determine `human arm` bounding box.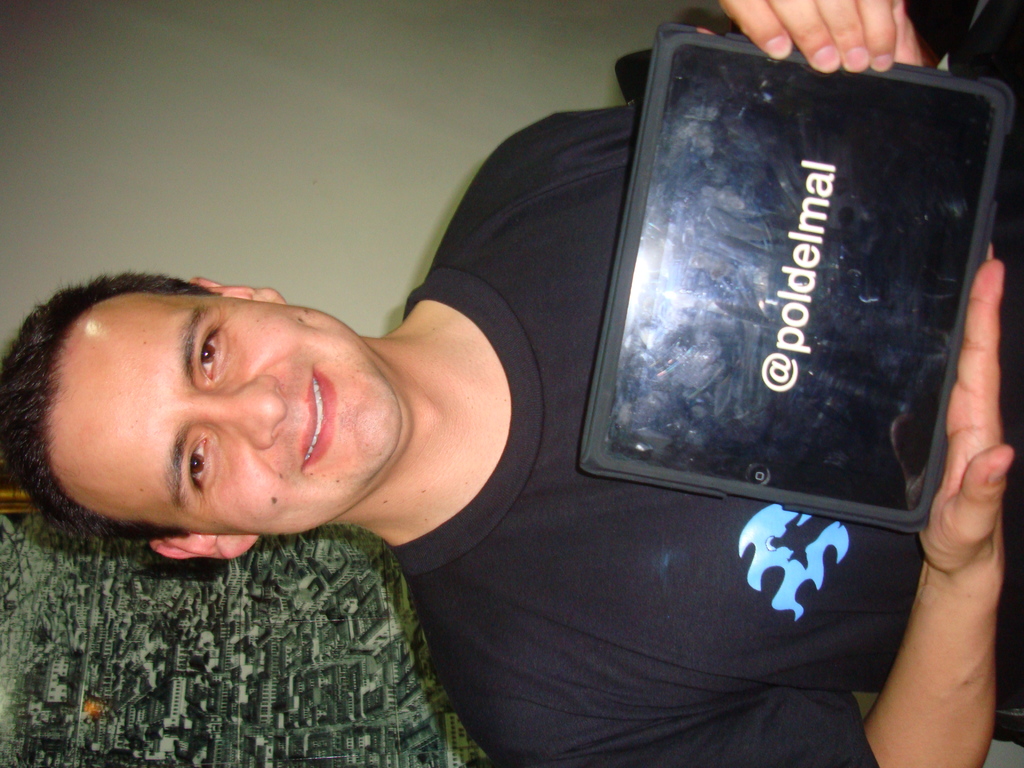
Determined: box(493, 0, 928, 150).
